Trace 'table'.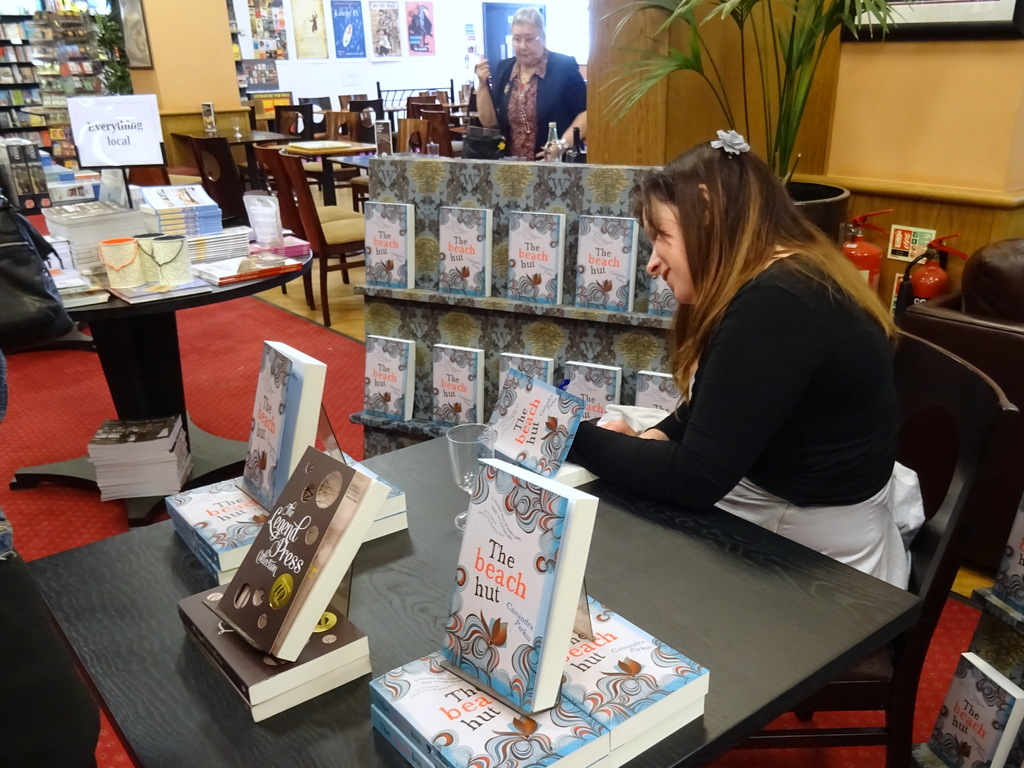
Traced to bbox=(27, 425, 927, 767).
